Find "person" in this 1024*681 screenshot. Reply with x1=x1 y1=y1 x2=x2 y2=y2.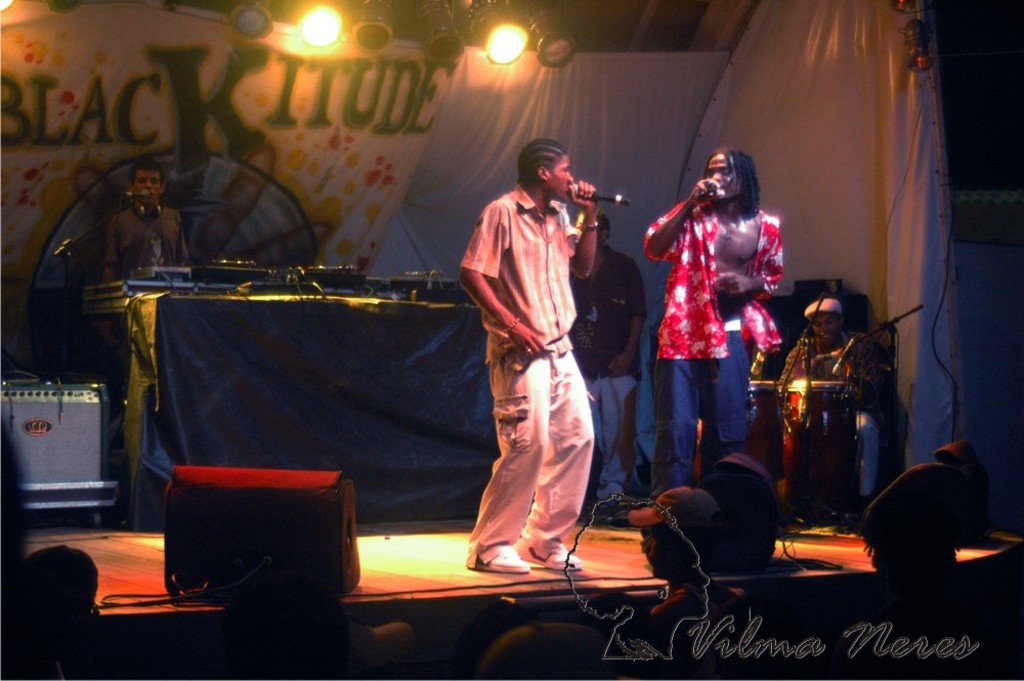
x1=562 y1=220 x2=650 y2=521.
